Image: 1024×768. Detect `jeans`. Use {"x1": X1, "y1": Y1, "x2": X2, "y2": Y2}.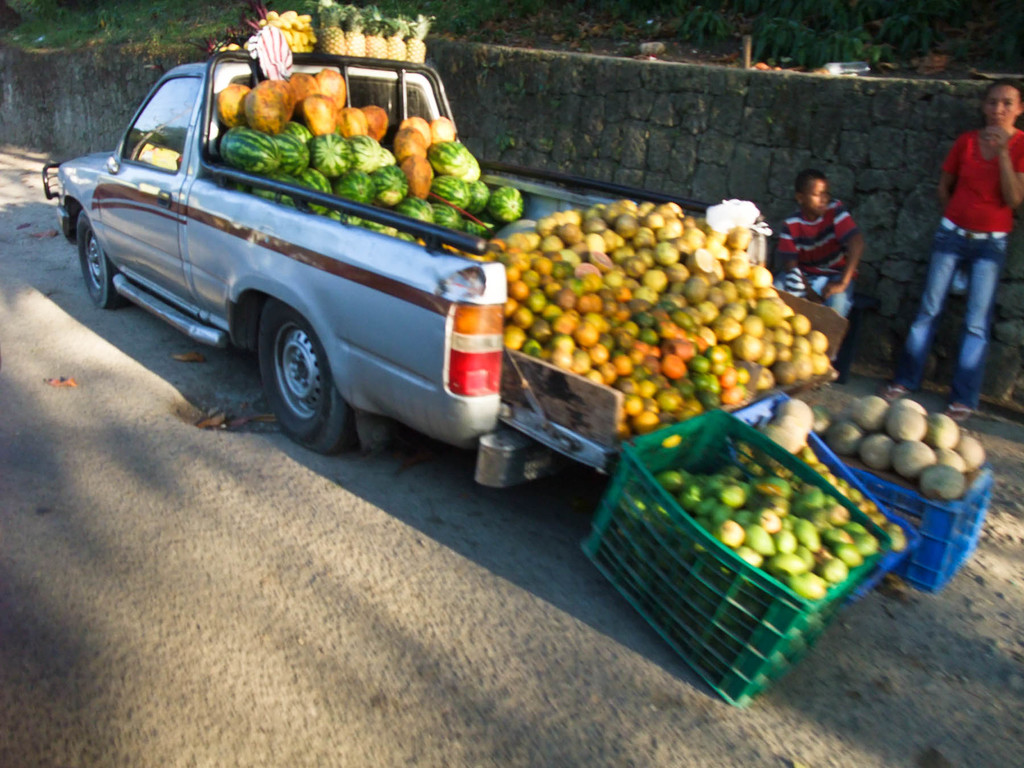
{"x1": 898, "y1": 202, "x2": 1023, "y2": 395}.
